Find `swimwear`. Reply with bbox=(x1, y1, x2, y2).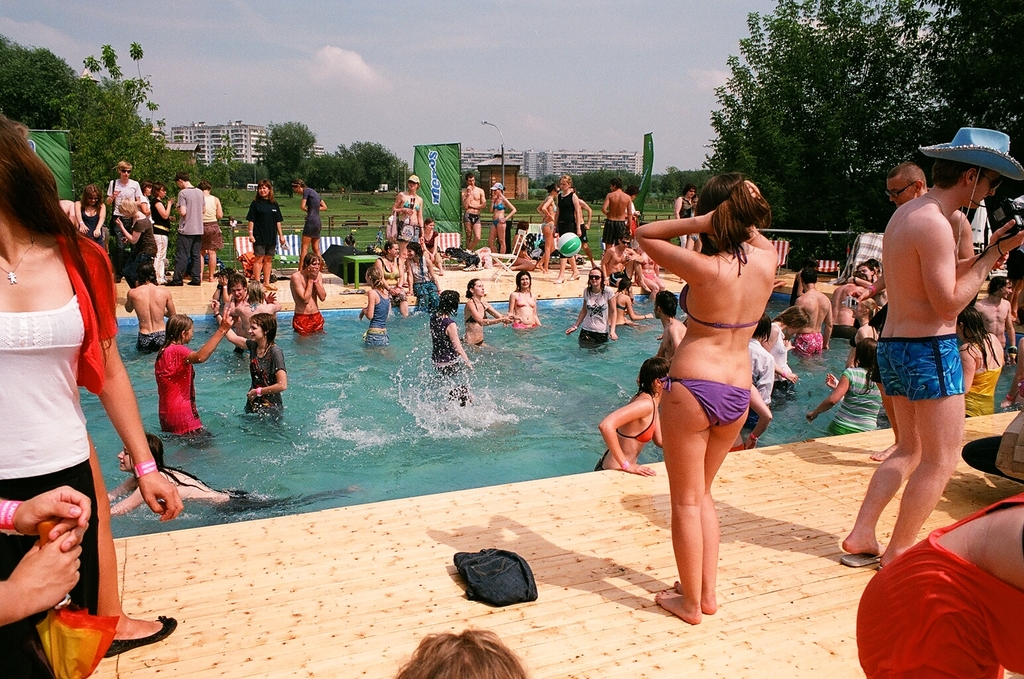
bbox=(556, 195, 578, 239).
